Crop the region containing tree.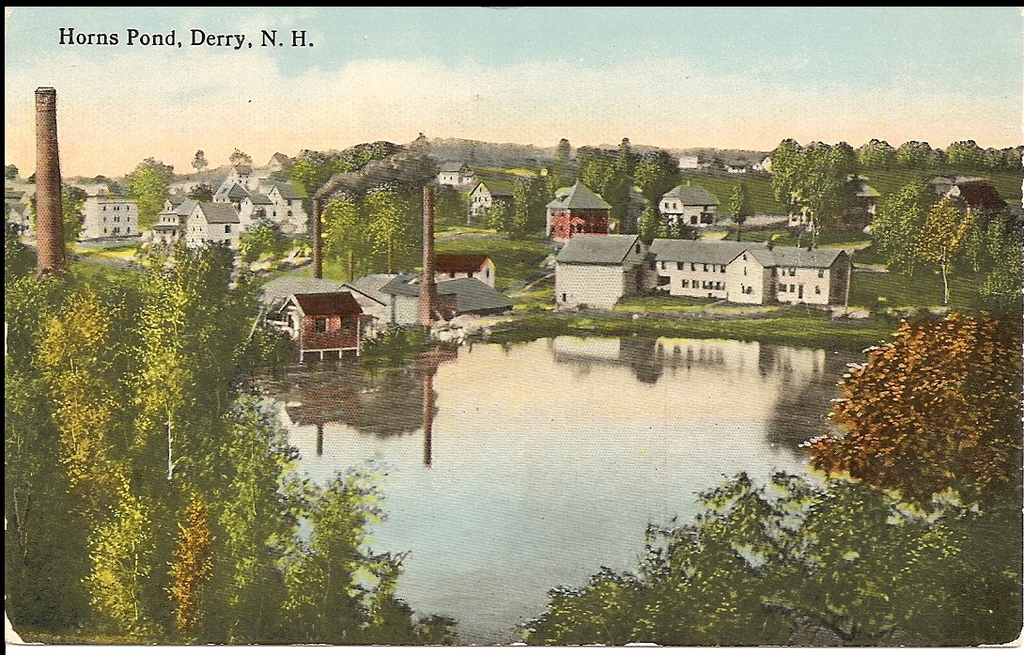
Crop region: pyautogui.locateOnScreen(862, 135, 895, 171).
